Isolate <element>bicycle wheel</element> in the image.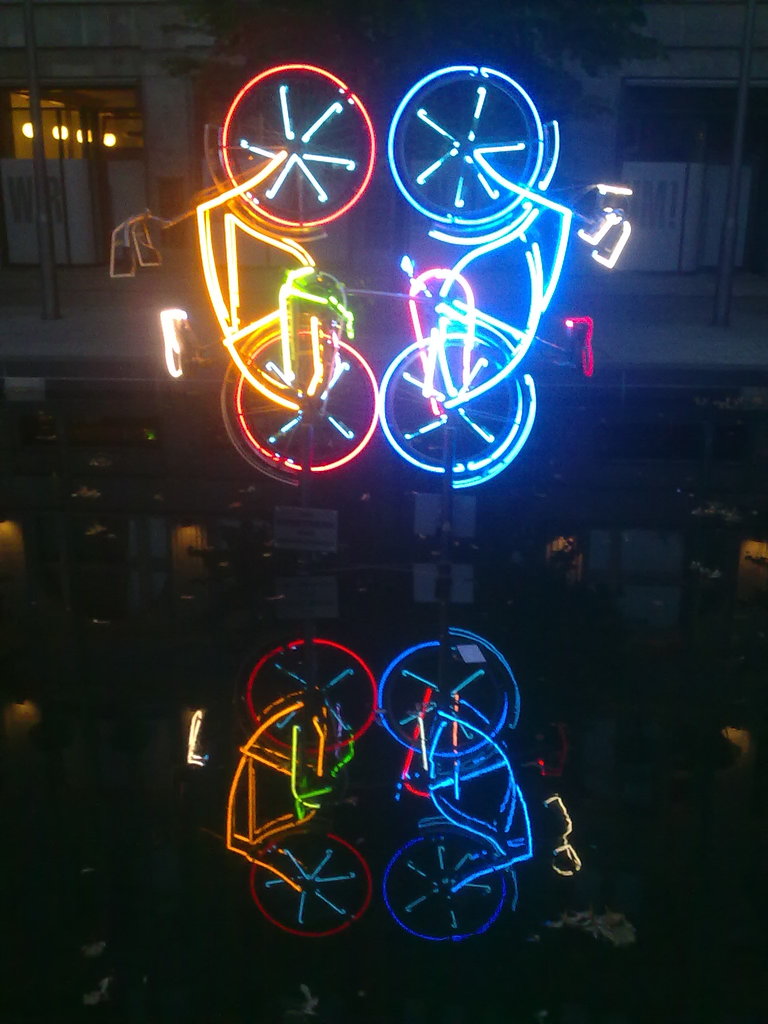
Isolated region: 386 64 547 228.
